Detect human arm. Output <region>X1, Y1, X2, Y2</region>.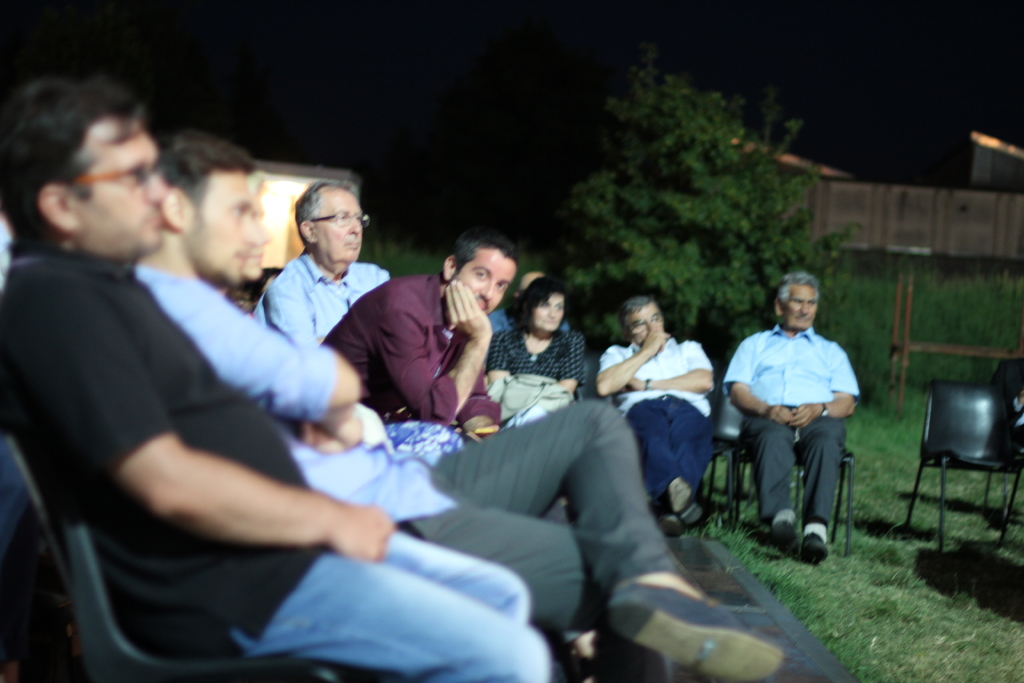
<region>266, 279, 312, 348</region>.
